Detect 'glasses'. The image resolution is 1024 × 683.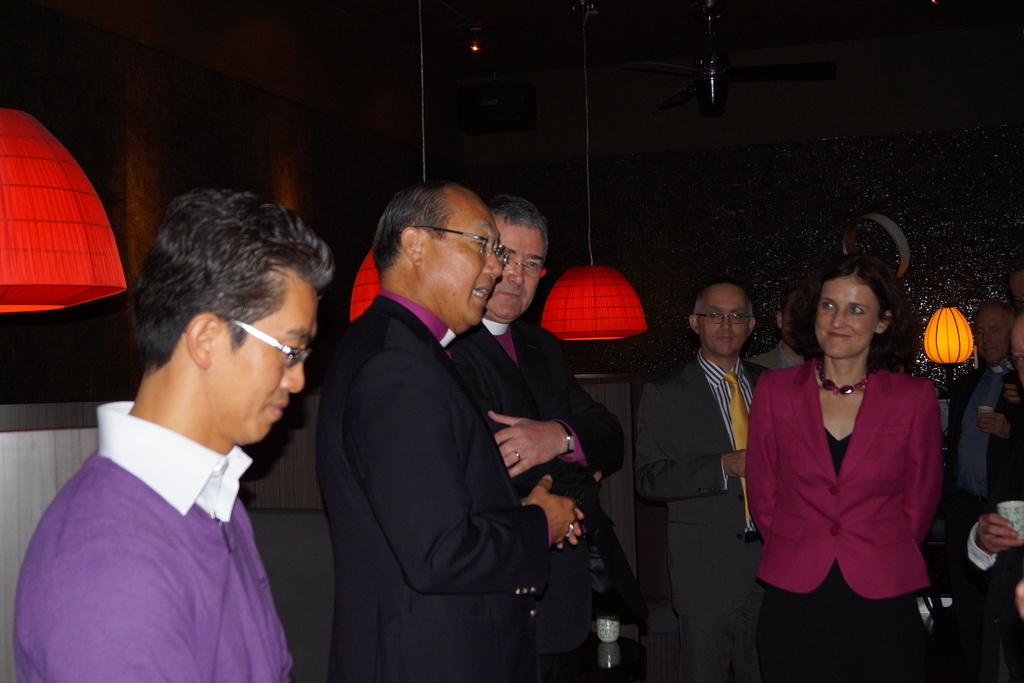
[left=218, top=315, right=316, bottom=371].
